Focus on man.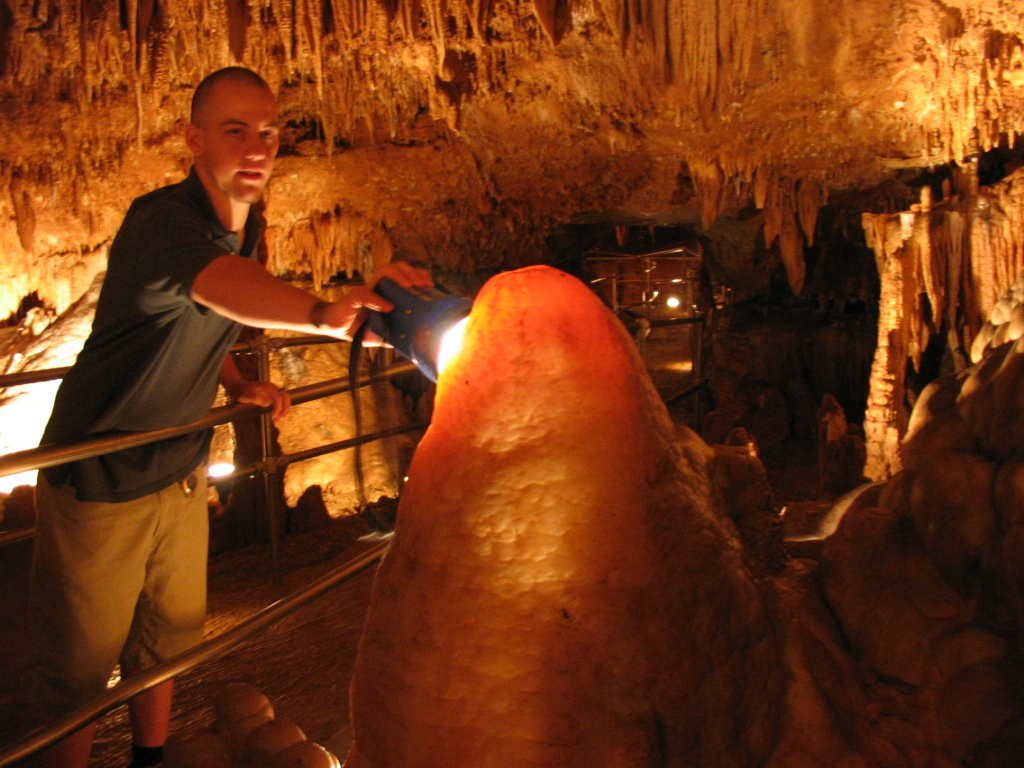
Focused at bbox=(38, 59, 331, 738).
